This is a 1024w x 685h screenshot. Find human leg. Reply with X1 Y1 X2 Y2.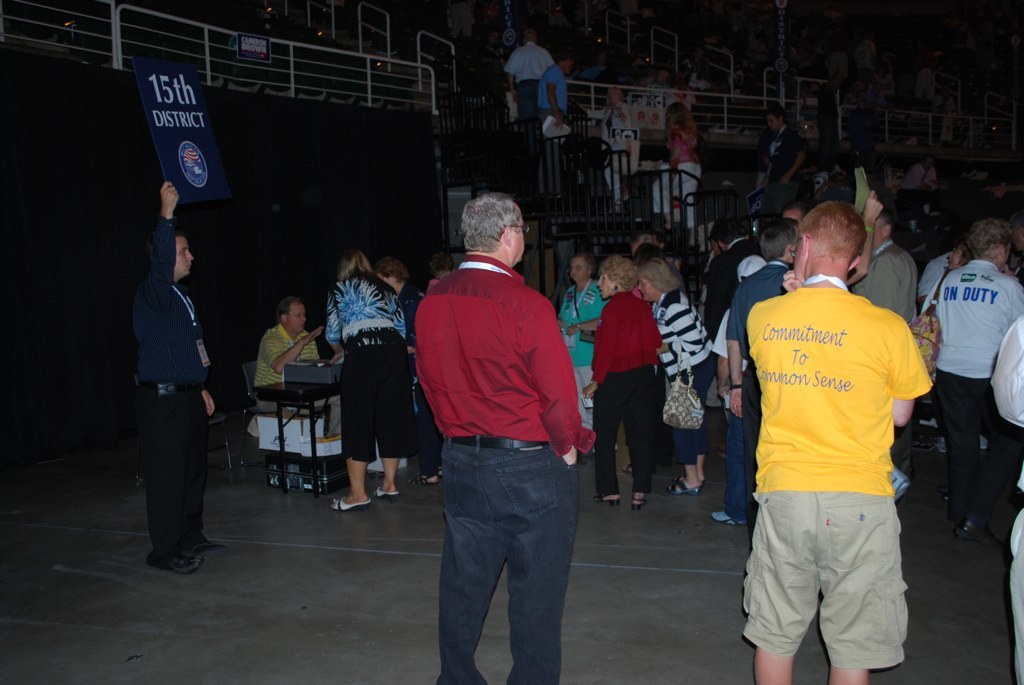
599 370 620 506.
